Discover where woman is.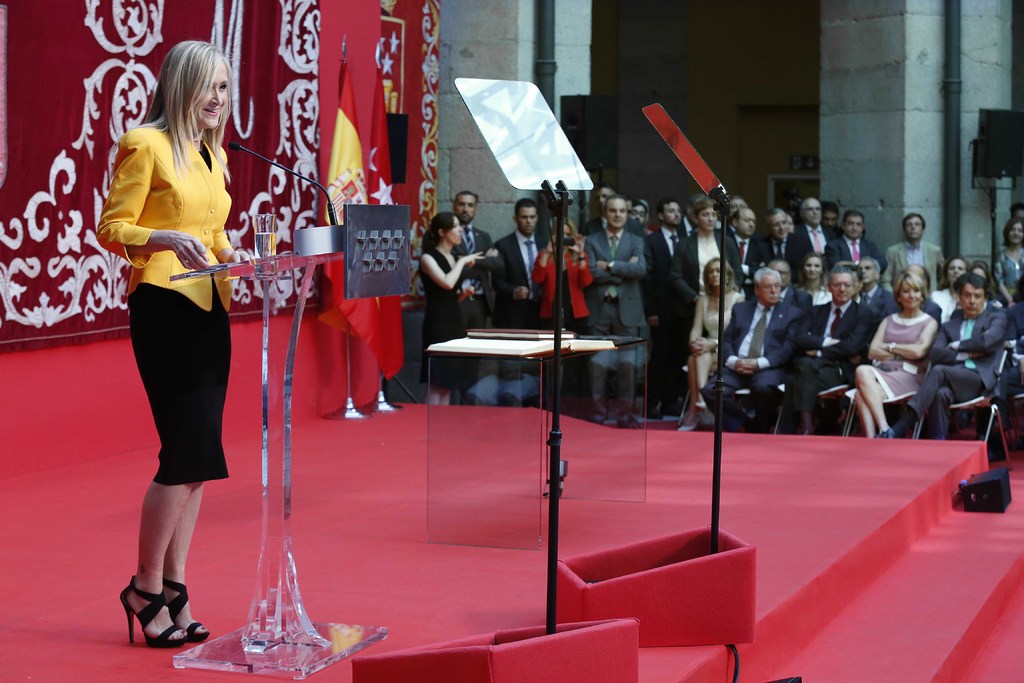
Discovered at box=[851, 270, 935, 436].
